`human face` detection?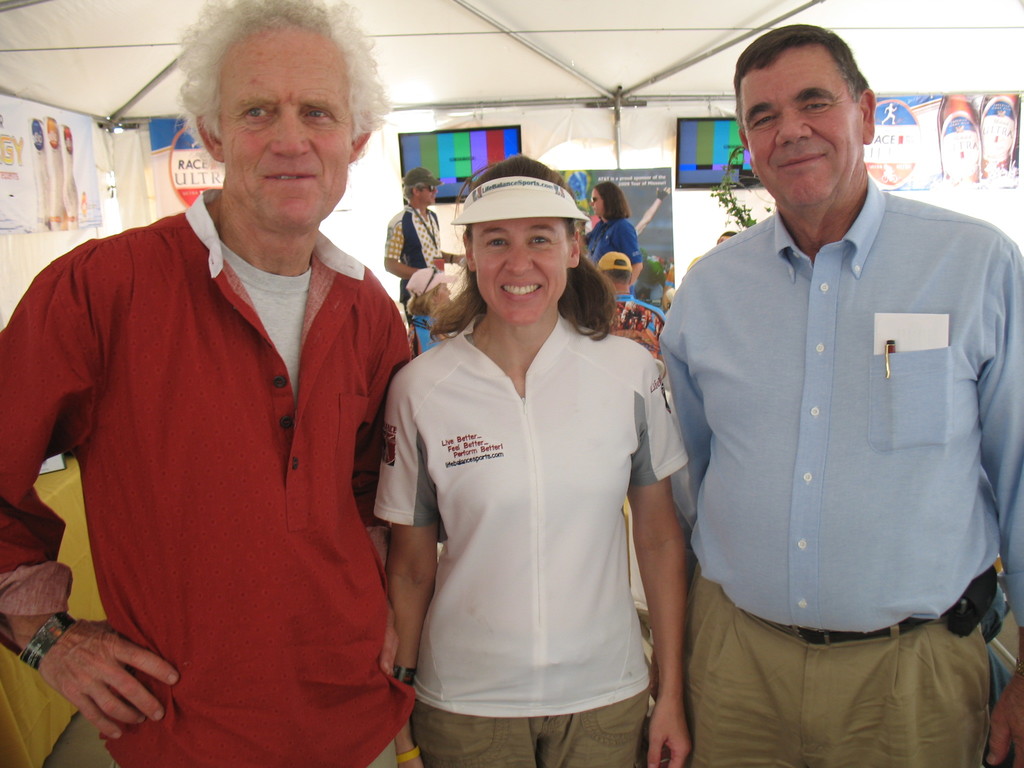
locate(420, 191, 436, 204)
